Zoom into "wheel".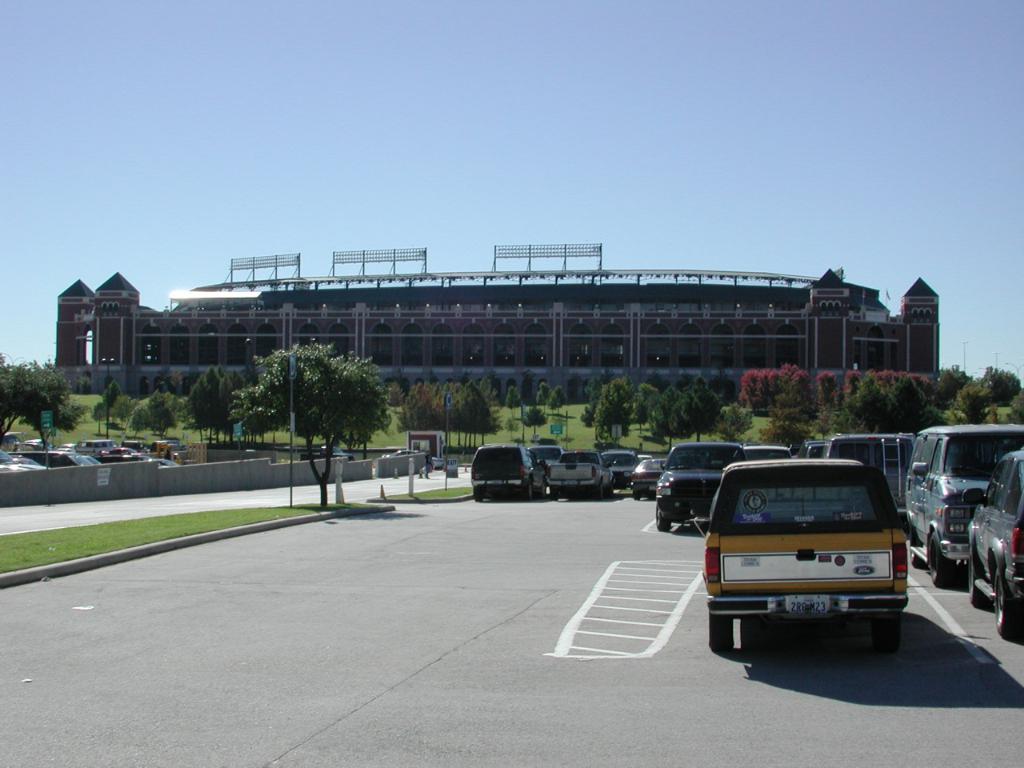
Zoom target: [left=594, top=479, right=605, bottom=501].
